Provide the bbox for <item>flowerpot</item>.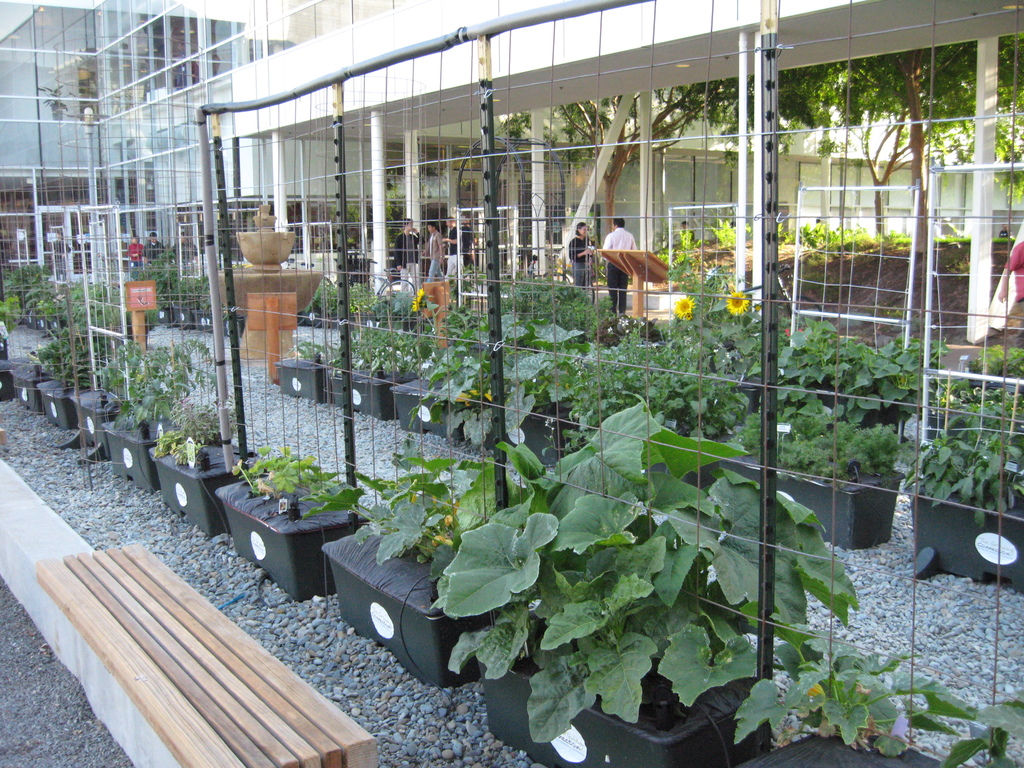
BBox(748, 717, 950, 767).
